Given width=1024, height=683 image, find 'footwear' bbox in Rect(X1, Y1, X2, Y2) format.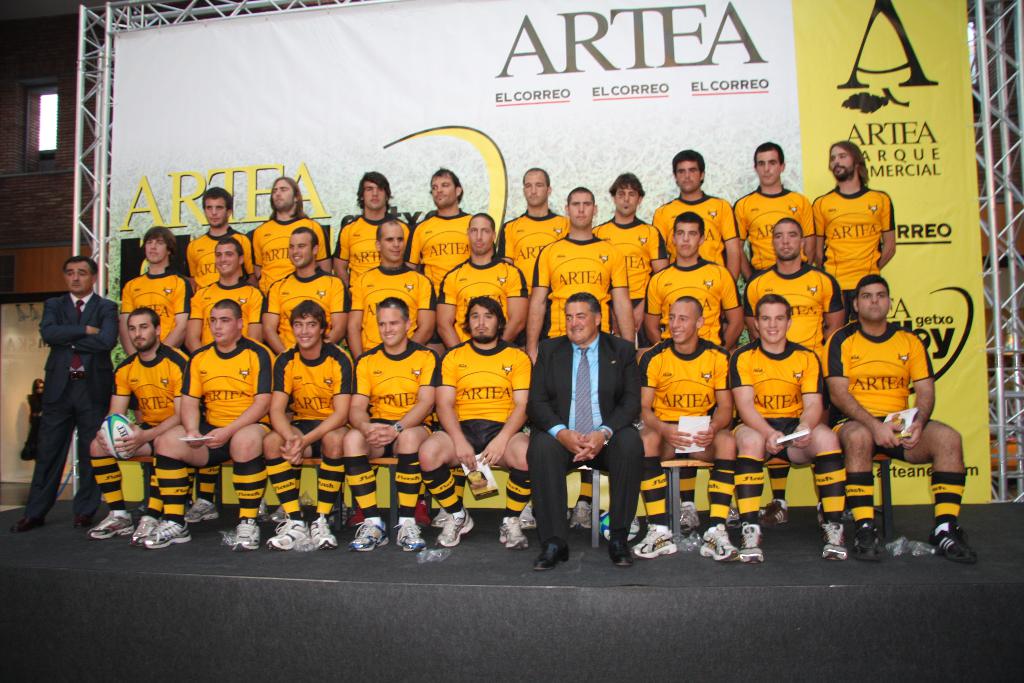
Rect(72, 514, 88, 534).
